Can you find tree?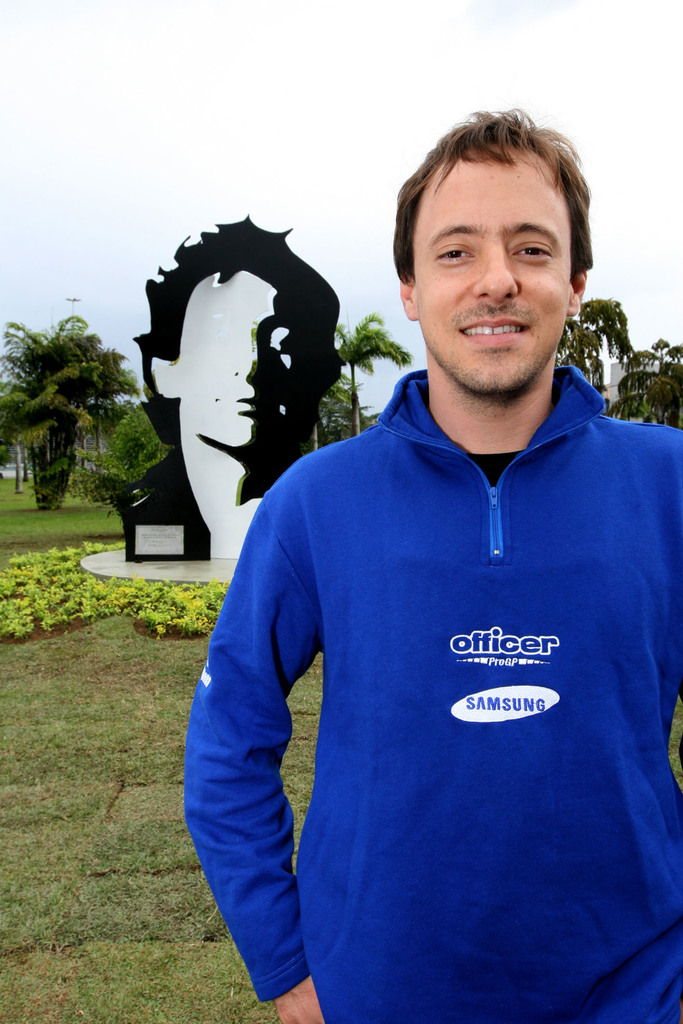
Yes, bounding box: [x1=9, y1=282, x2=137, y2=508].
